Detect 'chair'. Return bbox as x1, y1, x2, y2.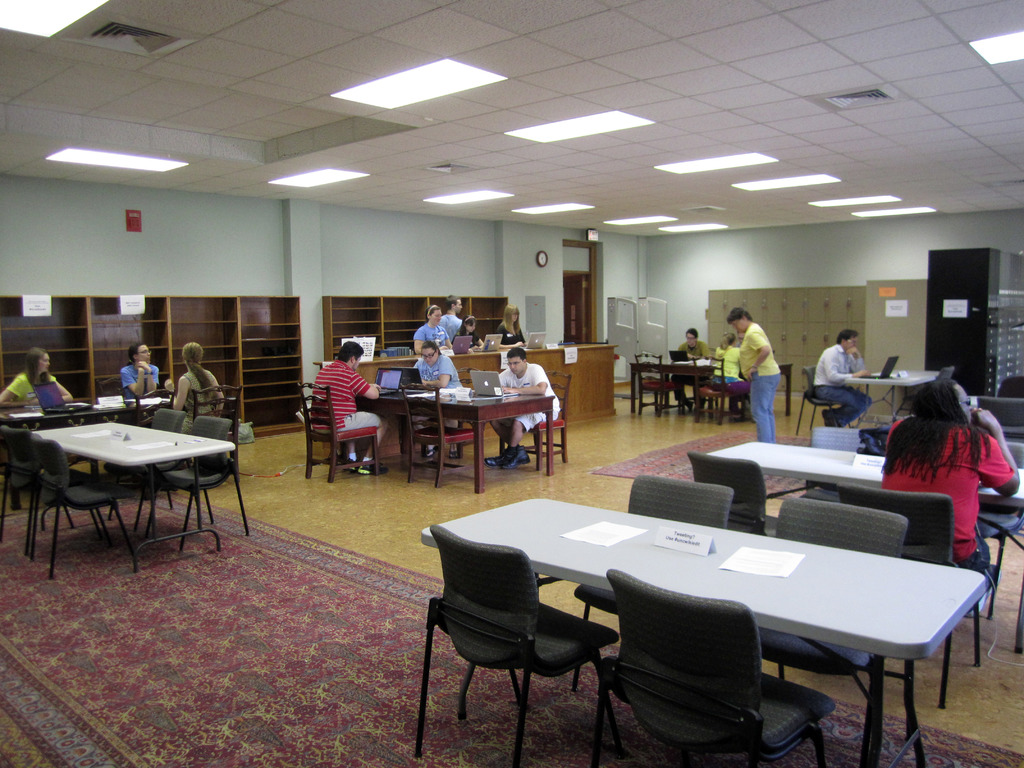
601, 573, 839, 767.
